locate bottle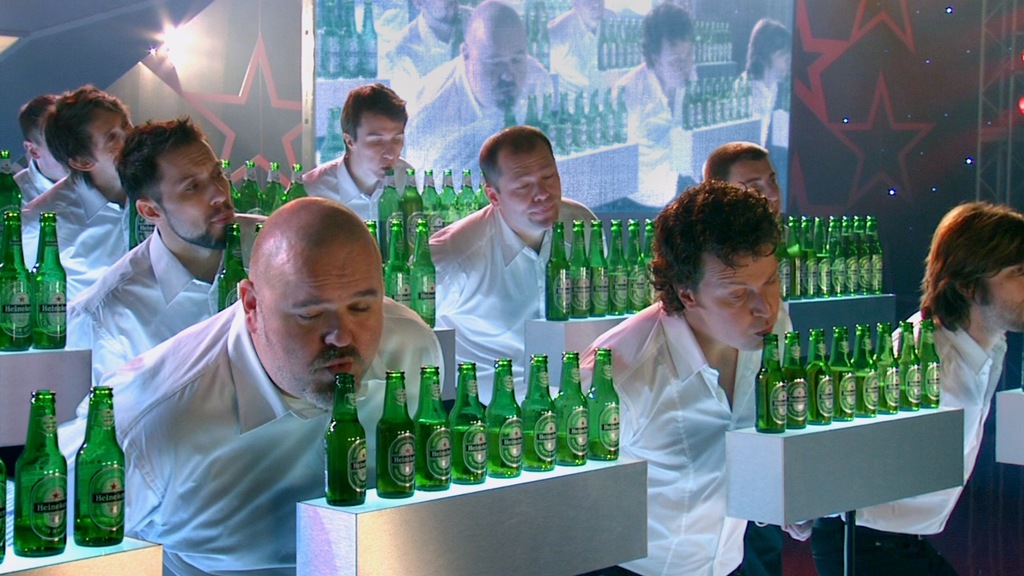
[561, 217, 593, 321]
